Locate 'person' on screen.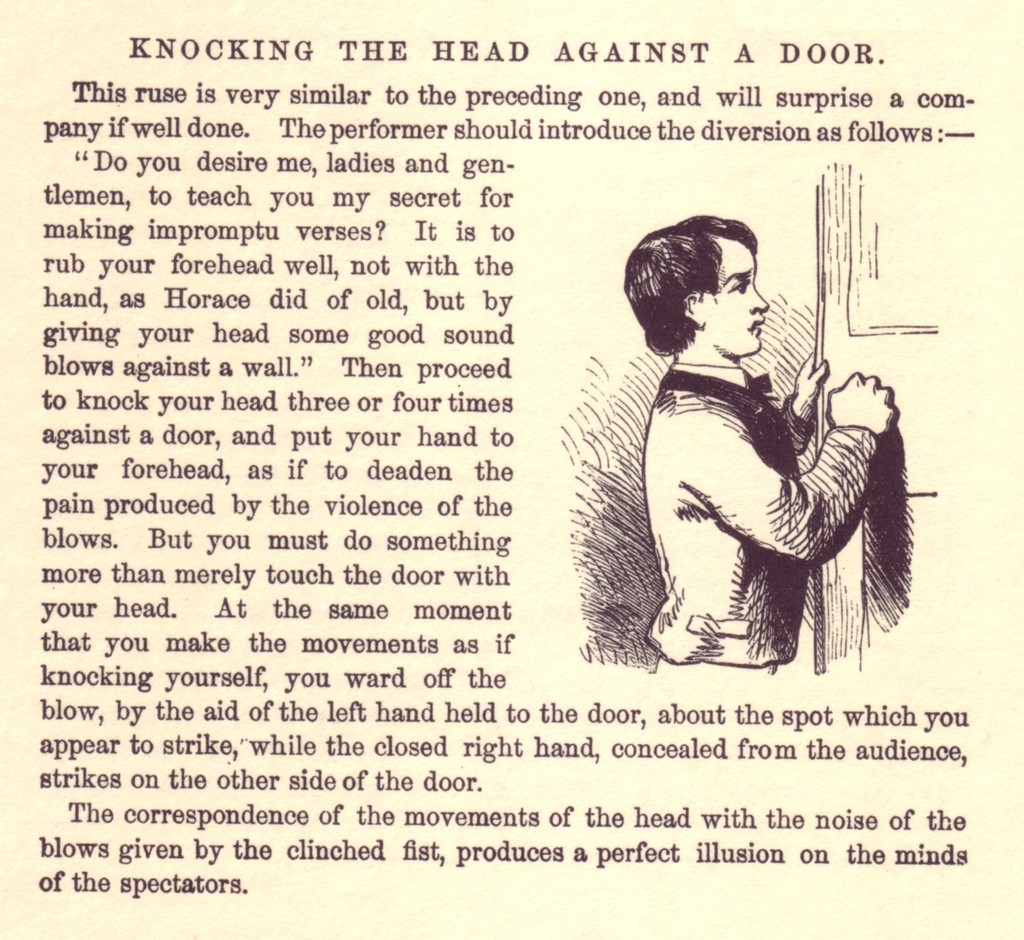
On screen at 624 215 905 676.
